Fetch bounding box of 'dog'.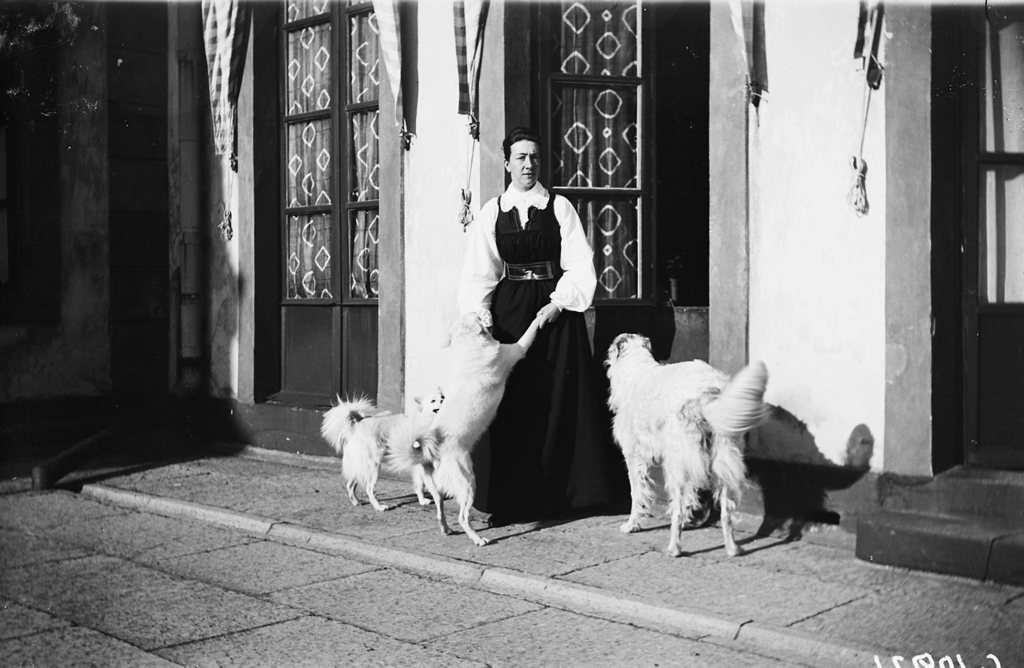
Bbox: (x1=381, y1=299, x2=561, y2=543).
